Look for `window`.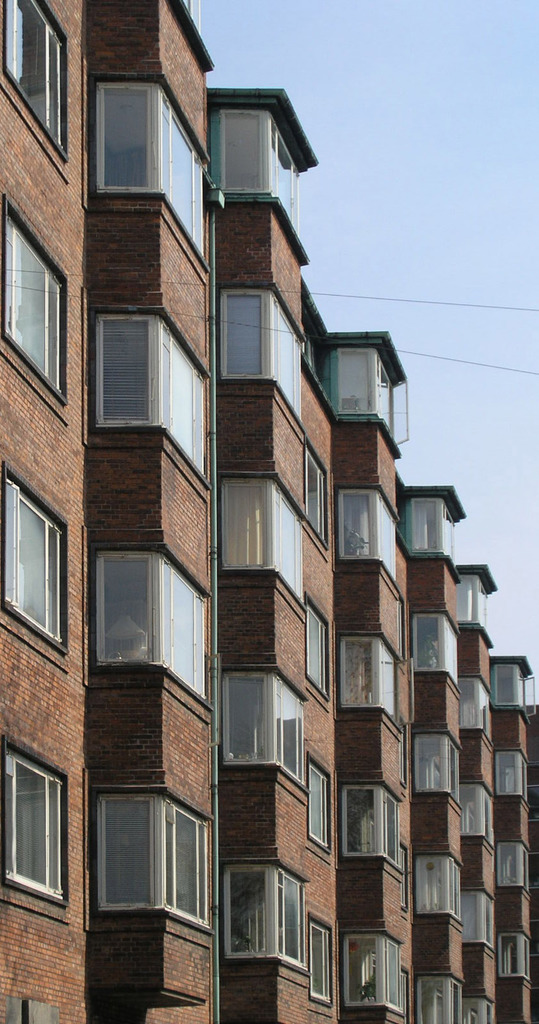
Found: rect(220, 668, 308, 788).
